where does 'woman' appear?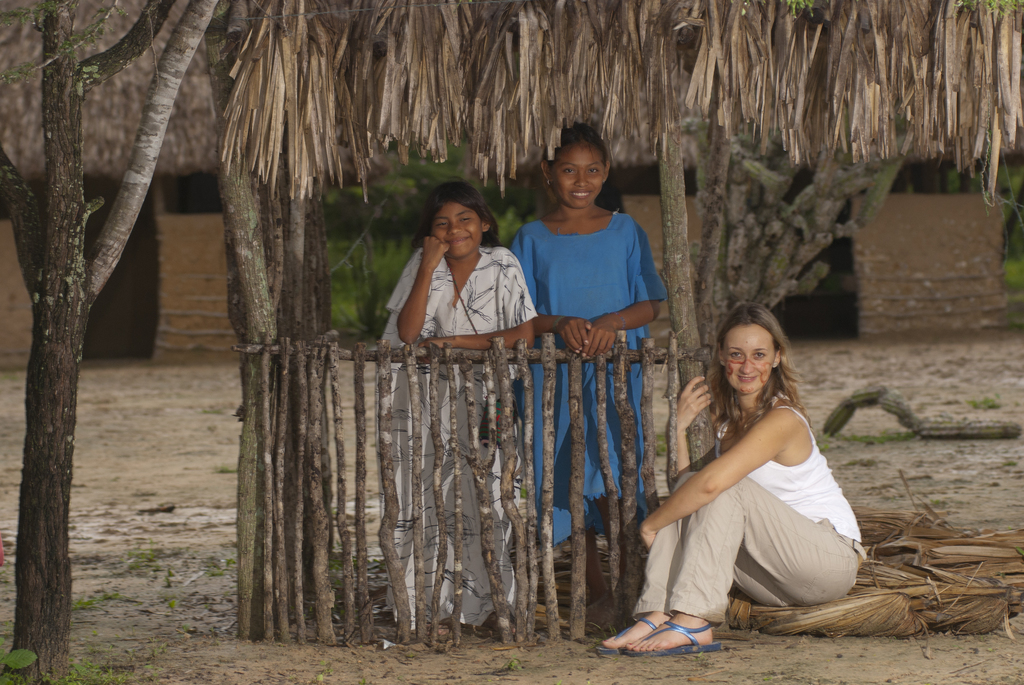
Appears at locate(640, 303, 871, 652).
